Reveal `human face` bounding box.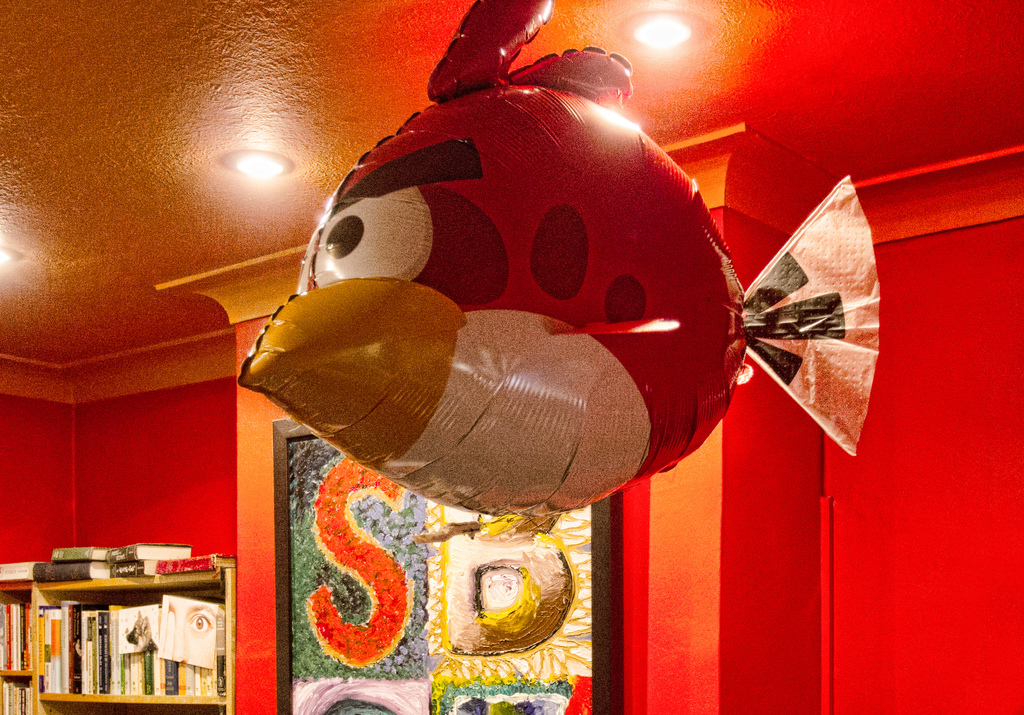
Revealed: [159, 596, 216, 664].
